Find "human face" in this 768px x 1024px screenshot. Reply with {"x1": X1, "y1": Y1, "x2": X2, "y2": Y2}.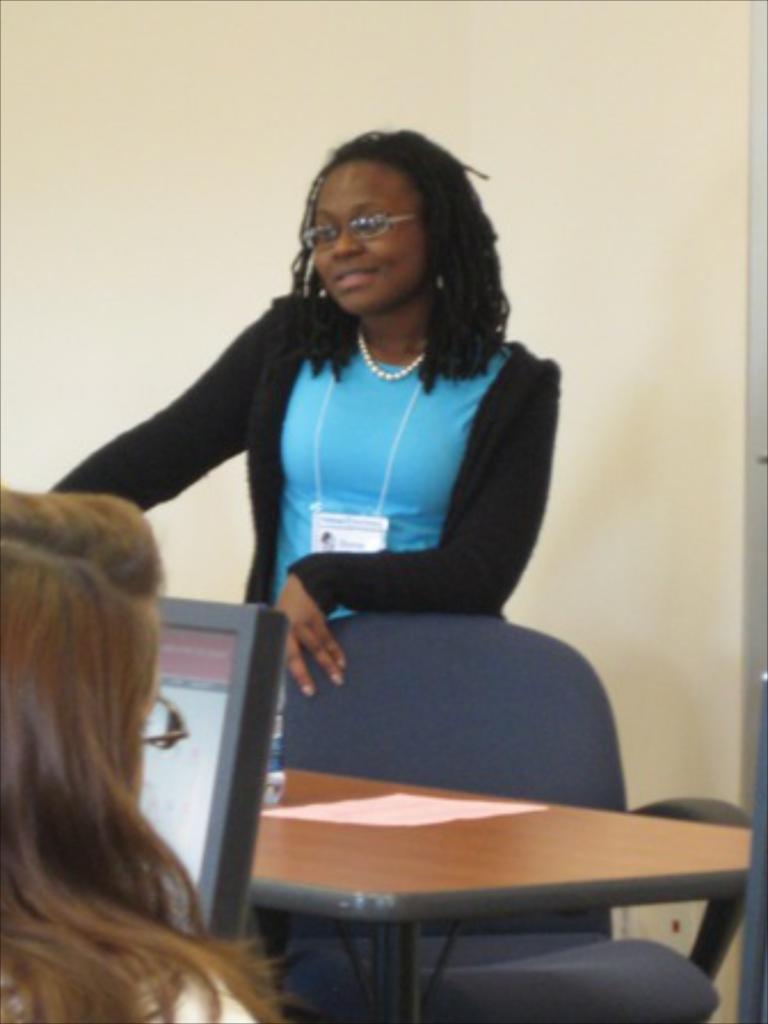
{"x1": 128, "y1": 654, "x2": 162, "y2": 807}.
